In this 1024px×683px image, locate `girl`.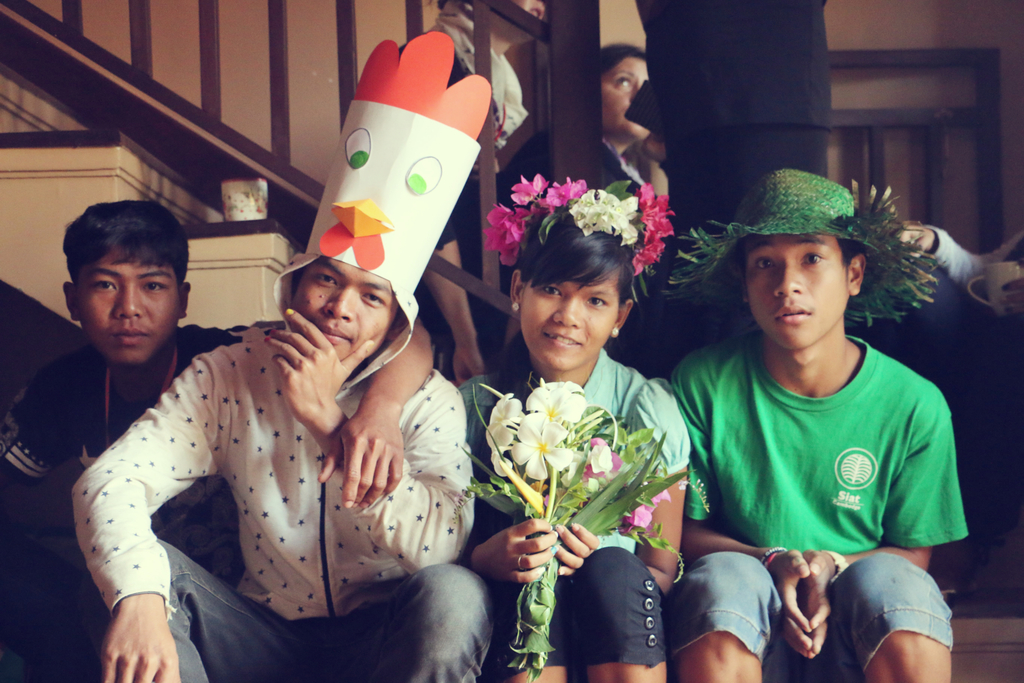
Bounding box: crop(458, 174, 691, 682).
